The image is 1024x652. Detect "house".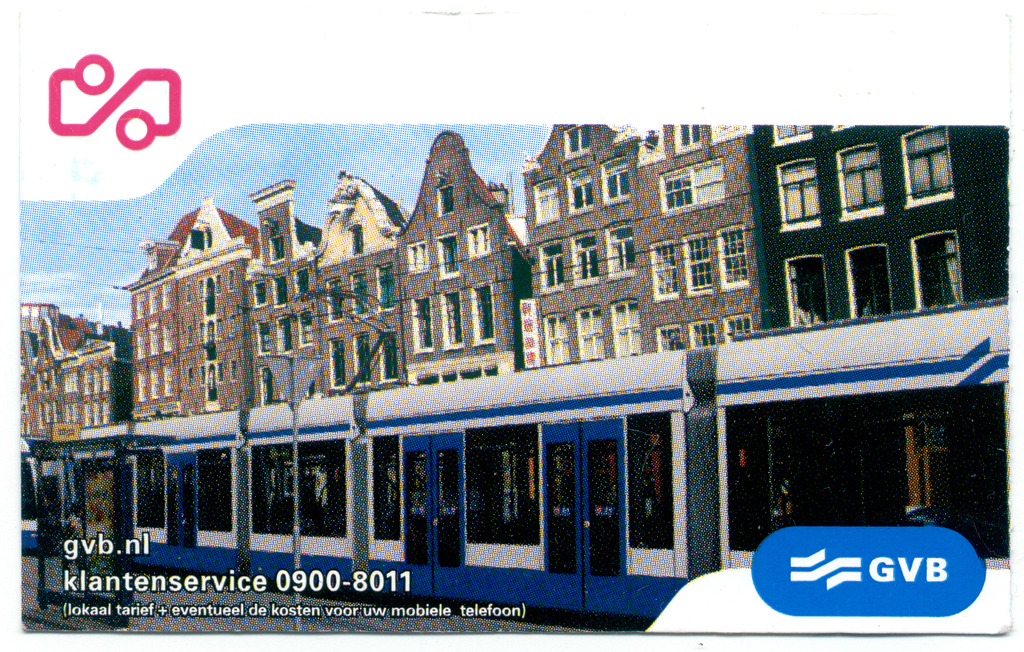
Detection: box=[7, 298, 133, 440].
